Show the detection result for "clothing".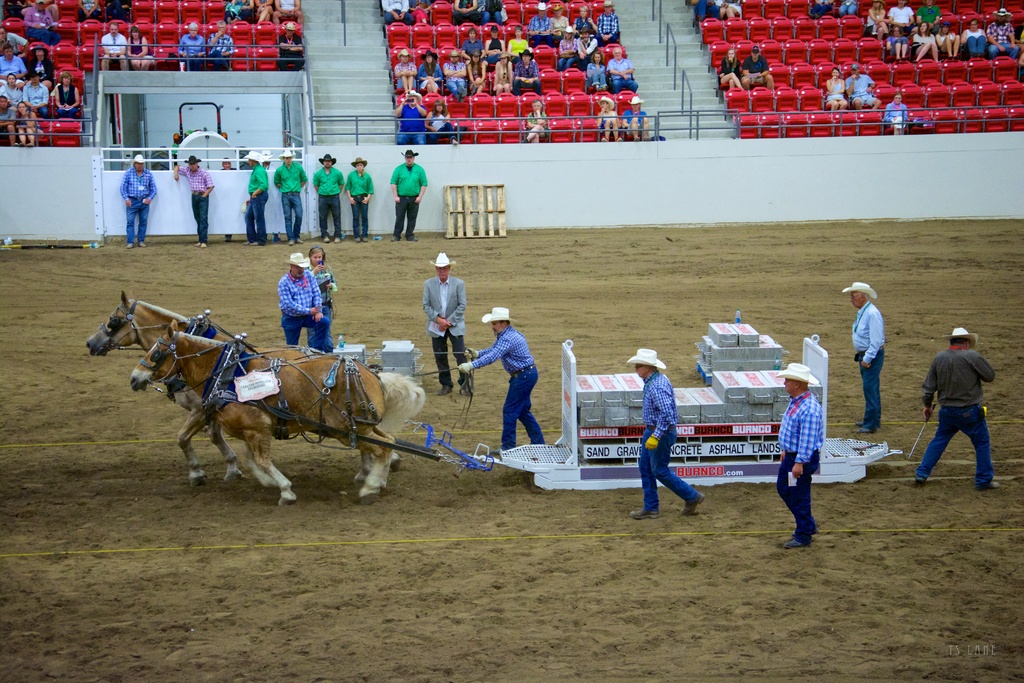
BBox(986, 19, 1016, 58).
